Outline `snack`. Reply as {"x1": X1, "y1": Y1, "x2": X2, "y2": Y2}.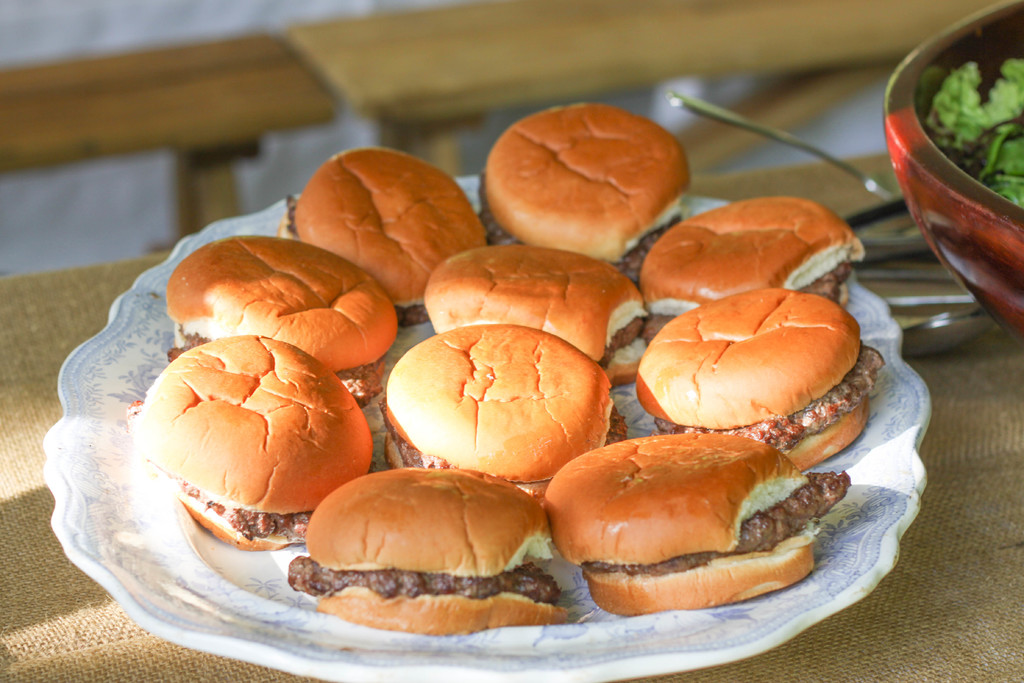
{"x1": 280, "y1": 462, "x2": 577, "y2": 635}.
